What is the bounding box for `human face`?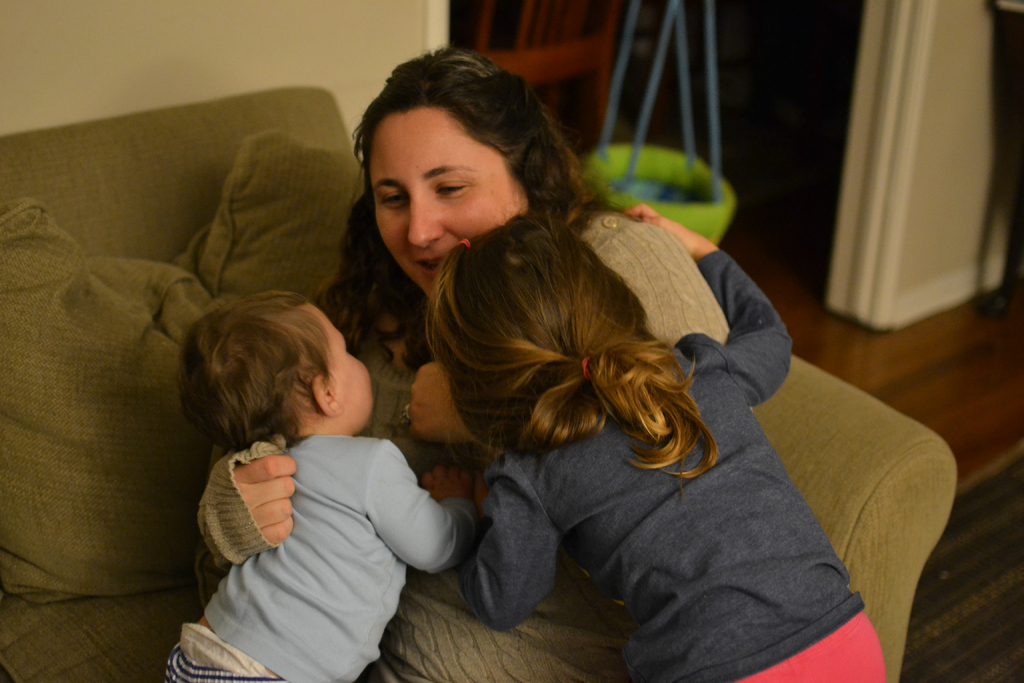
bbox=(375, 110, 529, 293).
